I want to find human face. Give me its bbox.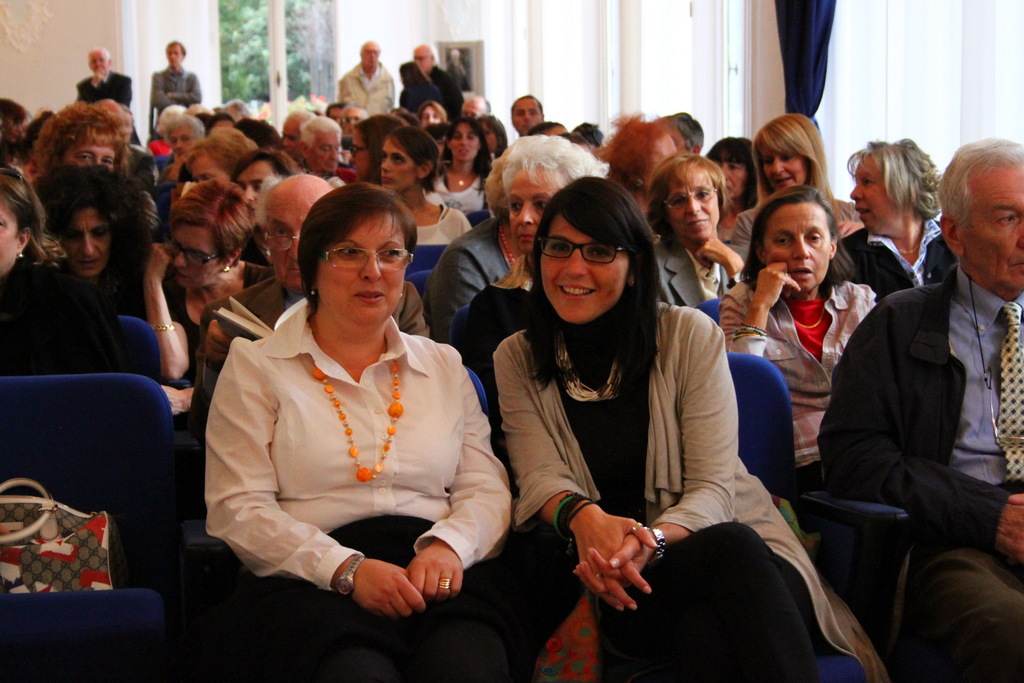
453:128:473:159.
